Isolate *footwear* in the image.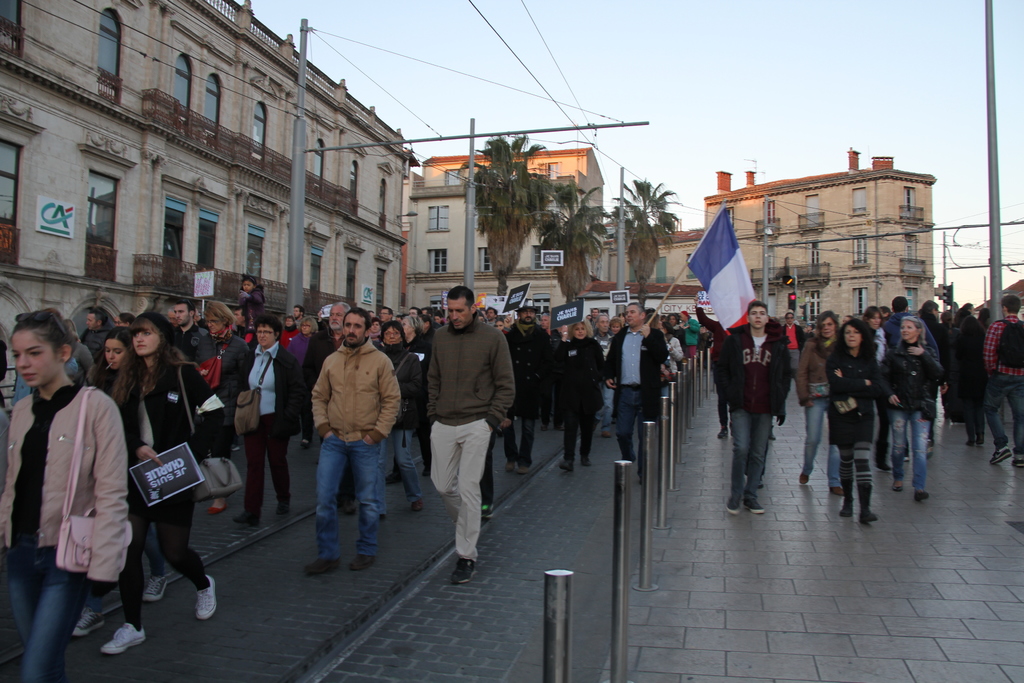
Isolated region: select_region(70, 609, 106, 637).
